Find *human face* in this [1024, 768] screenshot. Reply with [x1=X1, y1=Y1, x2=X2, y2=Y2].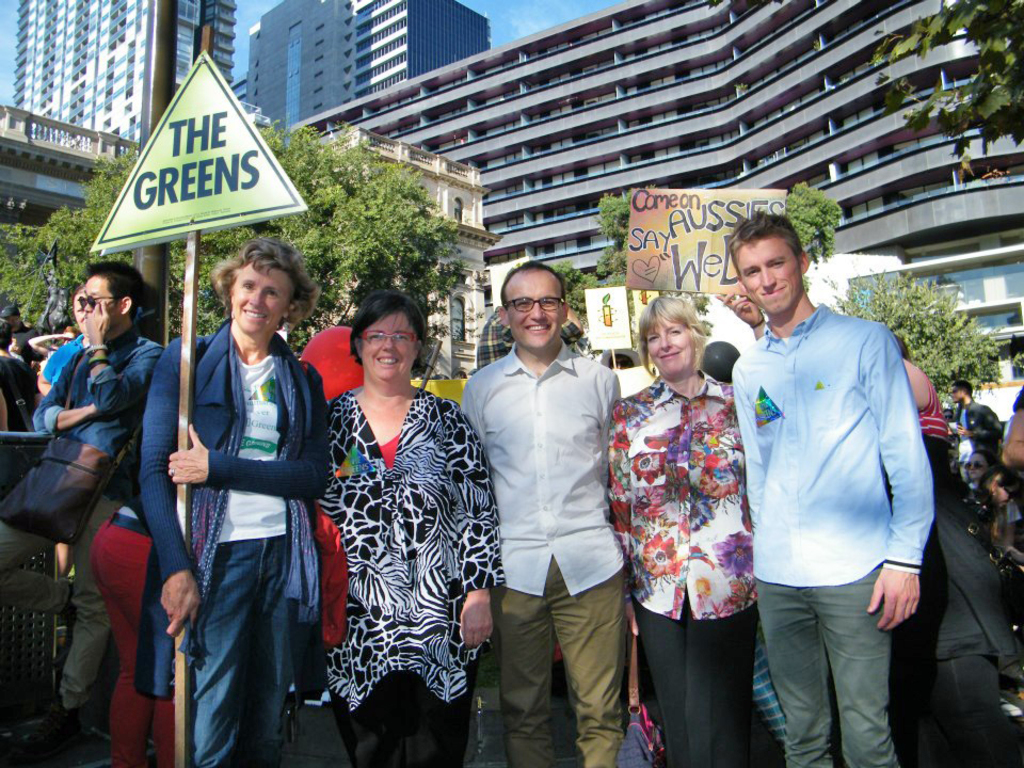
[x1=737, y1=235, x2=803, y2=317].
